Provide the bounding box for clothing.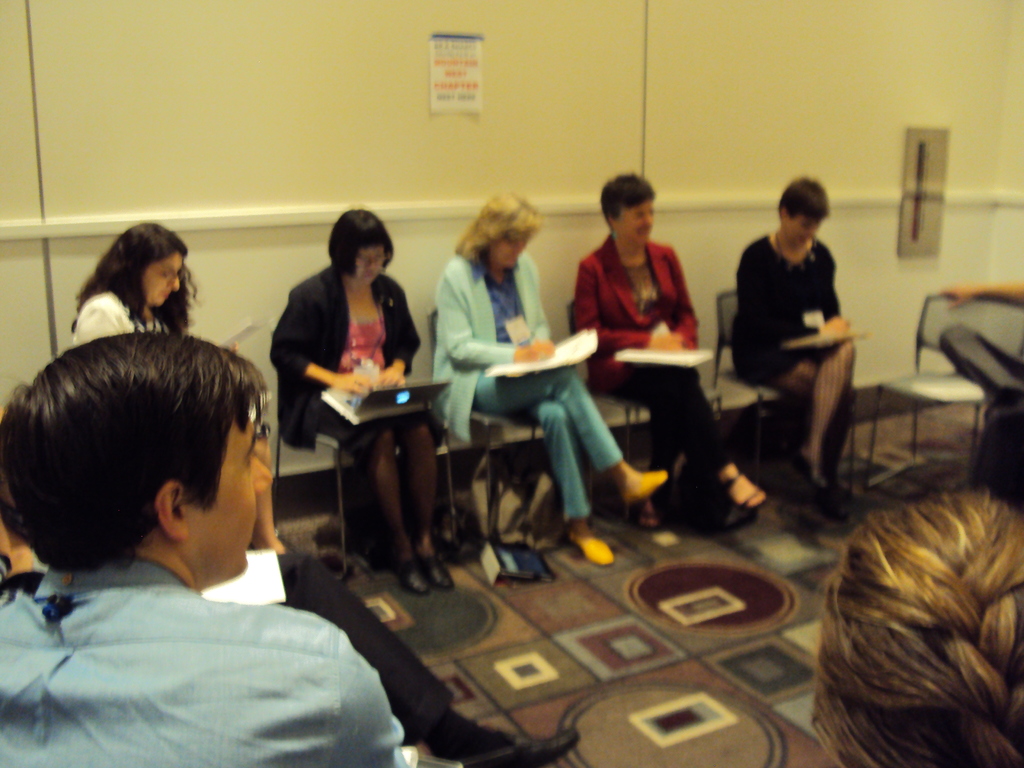
box=[729, 230, 843, 389].
